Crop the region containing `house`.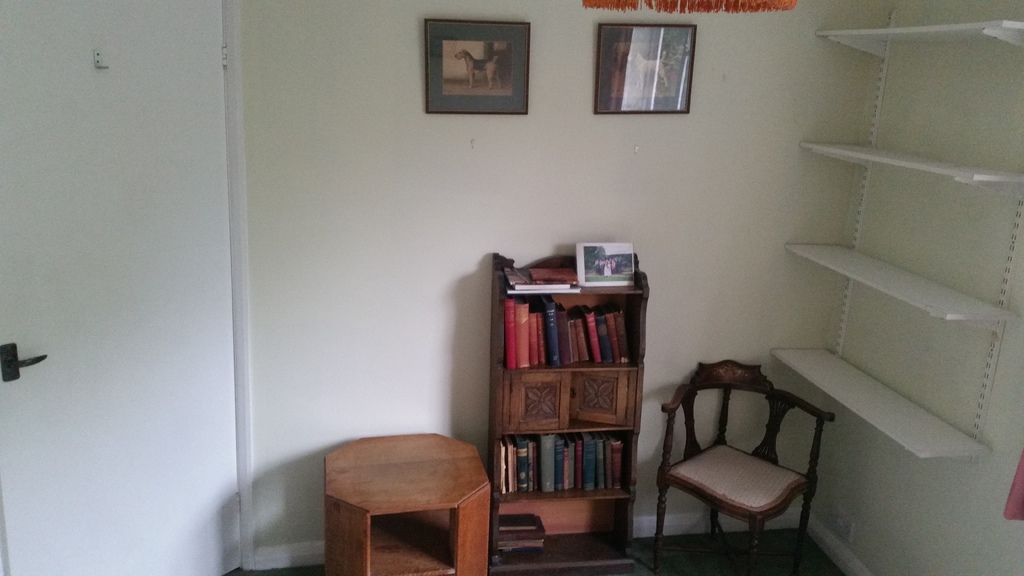
Crop region: 24/0/1023/564.
